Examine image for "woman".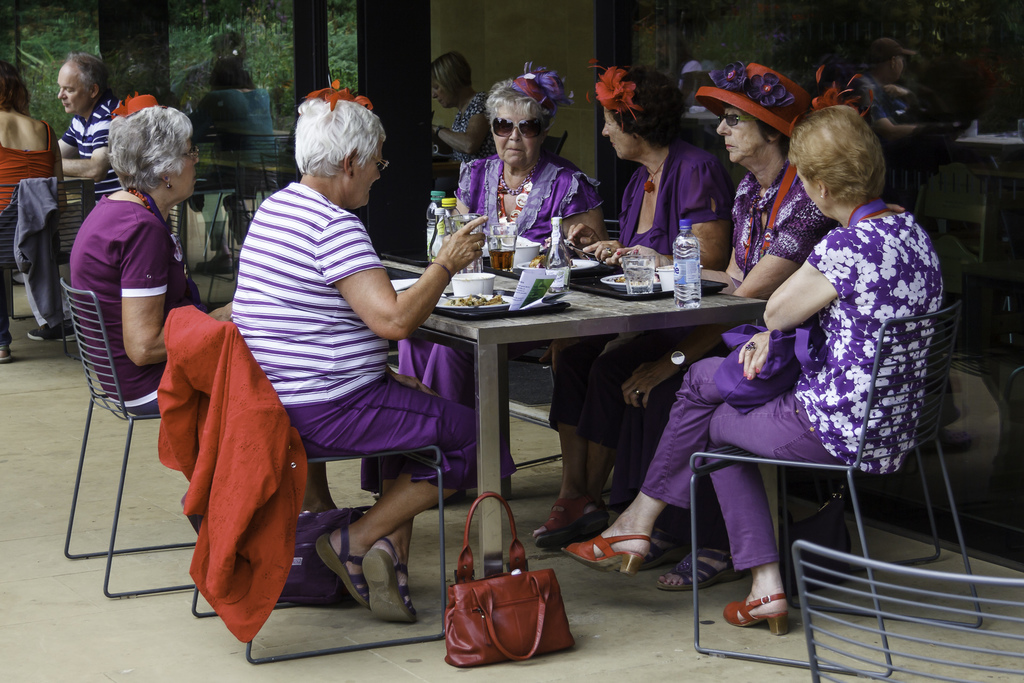
Examination result: region(551, 98, 945, 639).
